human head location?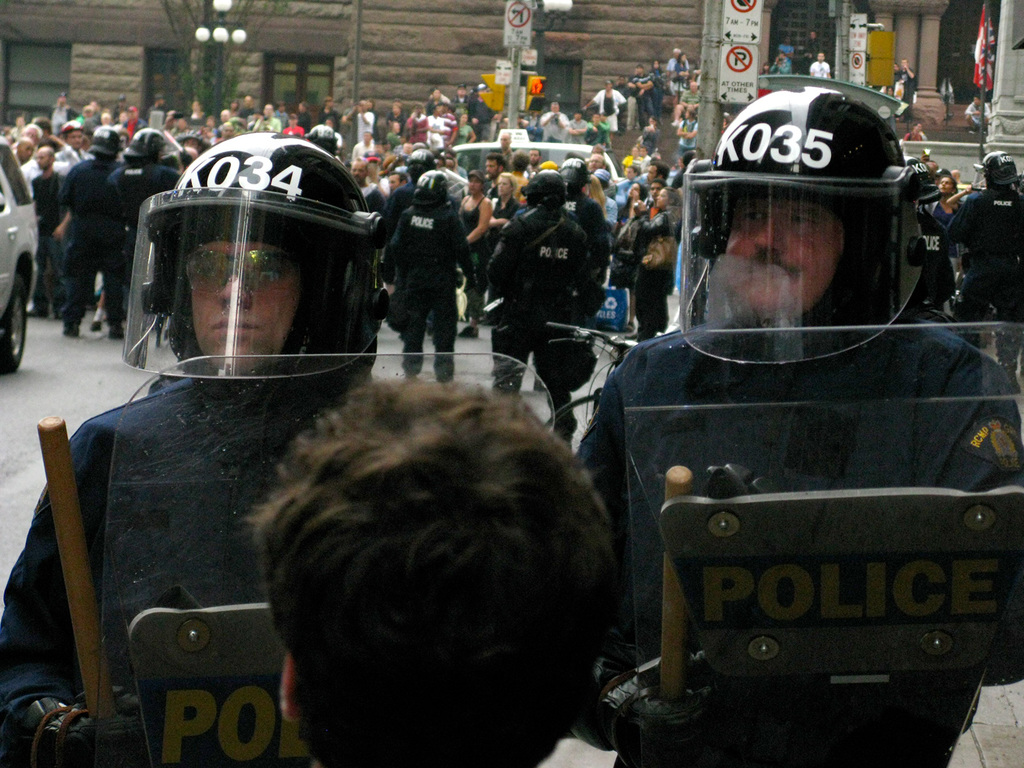
(x1=683, y1=108, x2=695, y2=122)
